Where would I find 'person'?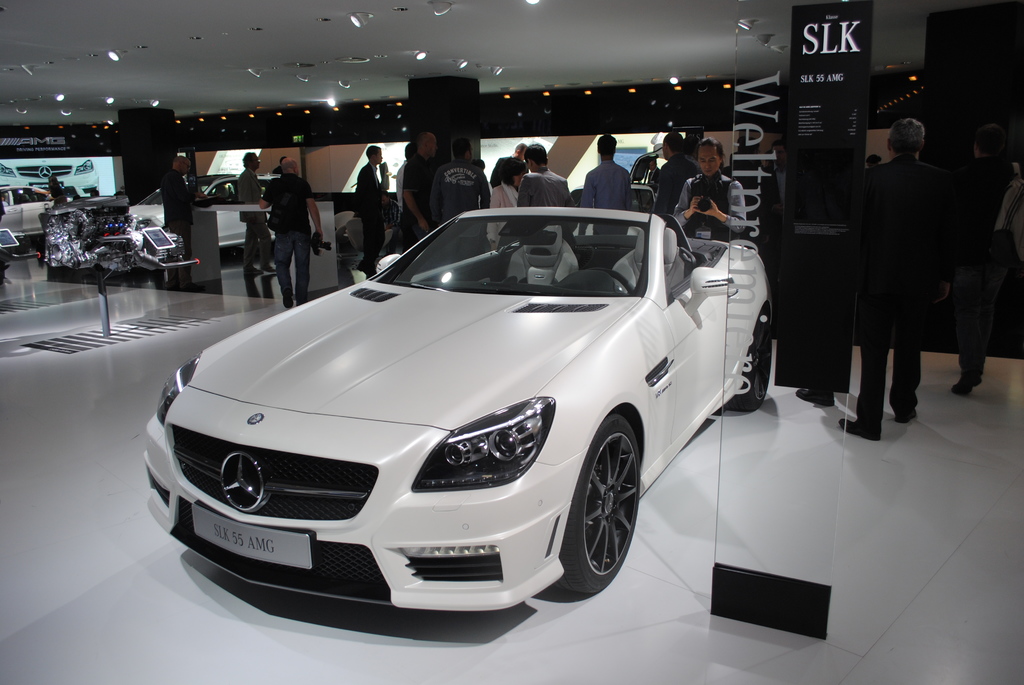
At [left=502, top=145, right=573, bottom=243].
